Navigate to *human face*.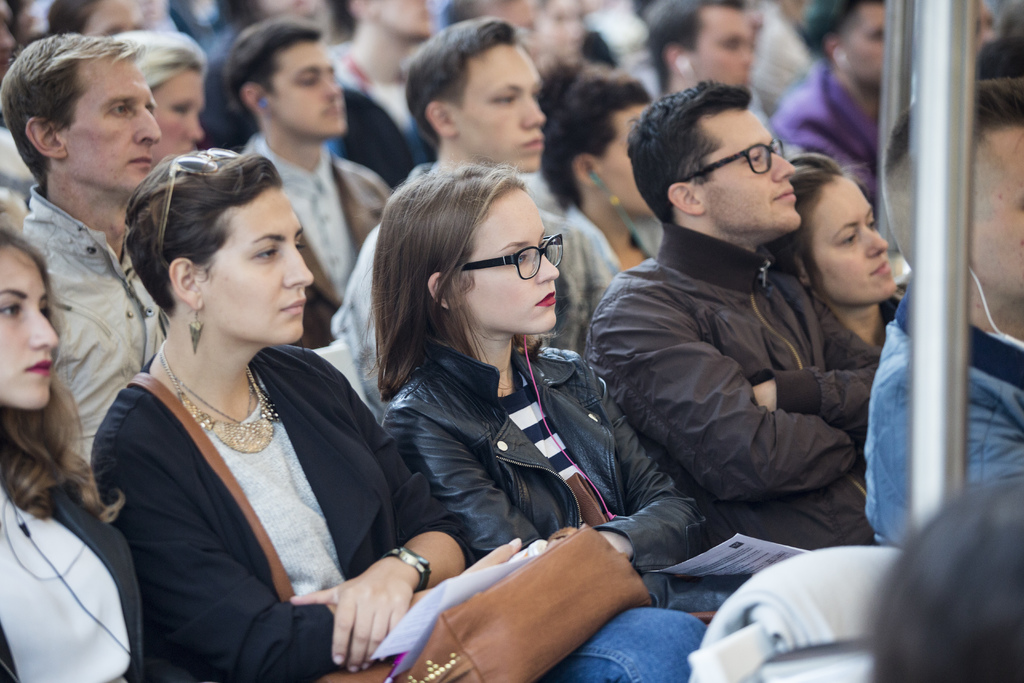
Navigation target: [0,242,59,404].
